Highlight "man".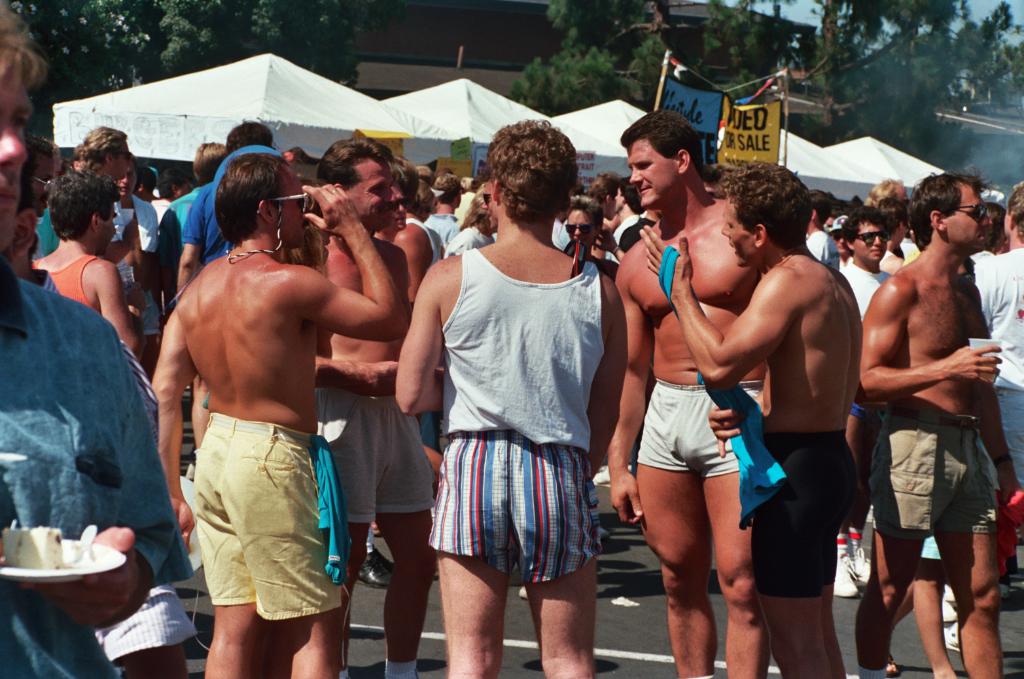
Highlighted region: BBox(0, 20, 201, 672).
